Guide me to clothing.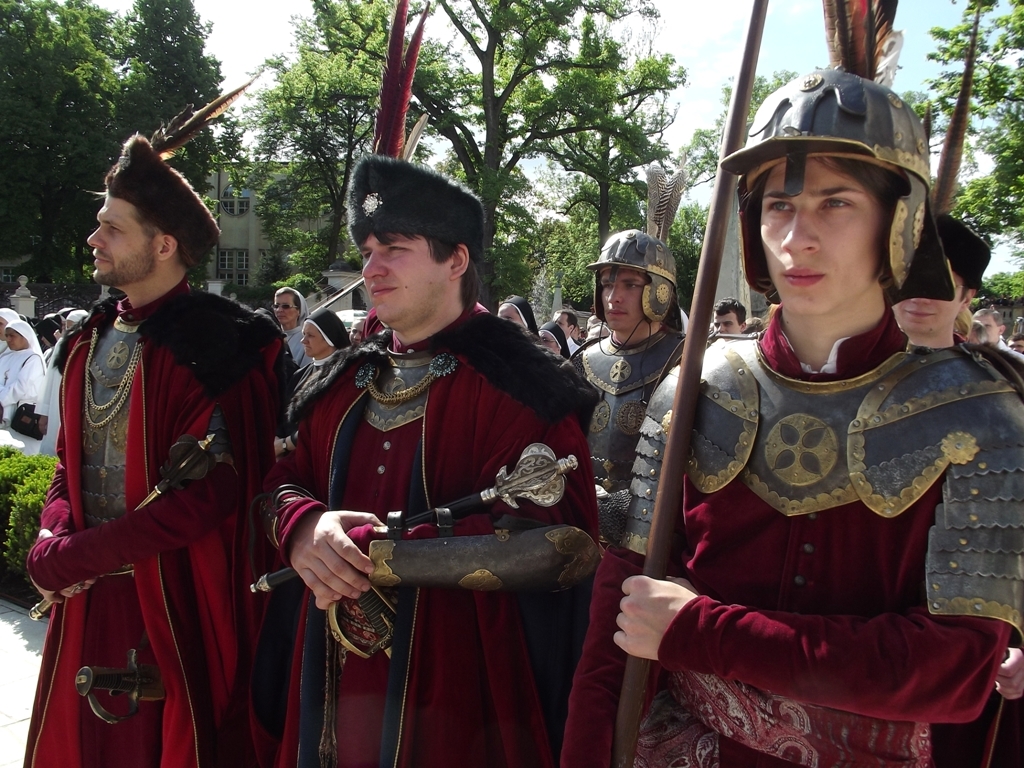
Guidance: pyautogui.locateOnScreen(638, 306, 1019, 767).
